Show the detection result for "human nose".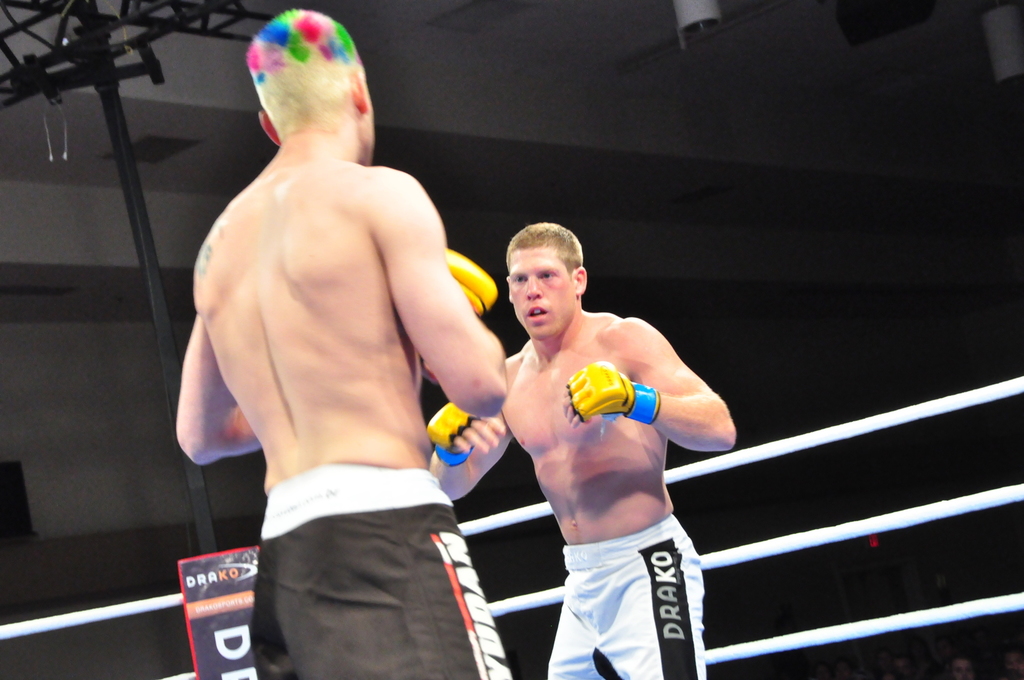
box(525, 276, 542, 297).
